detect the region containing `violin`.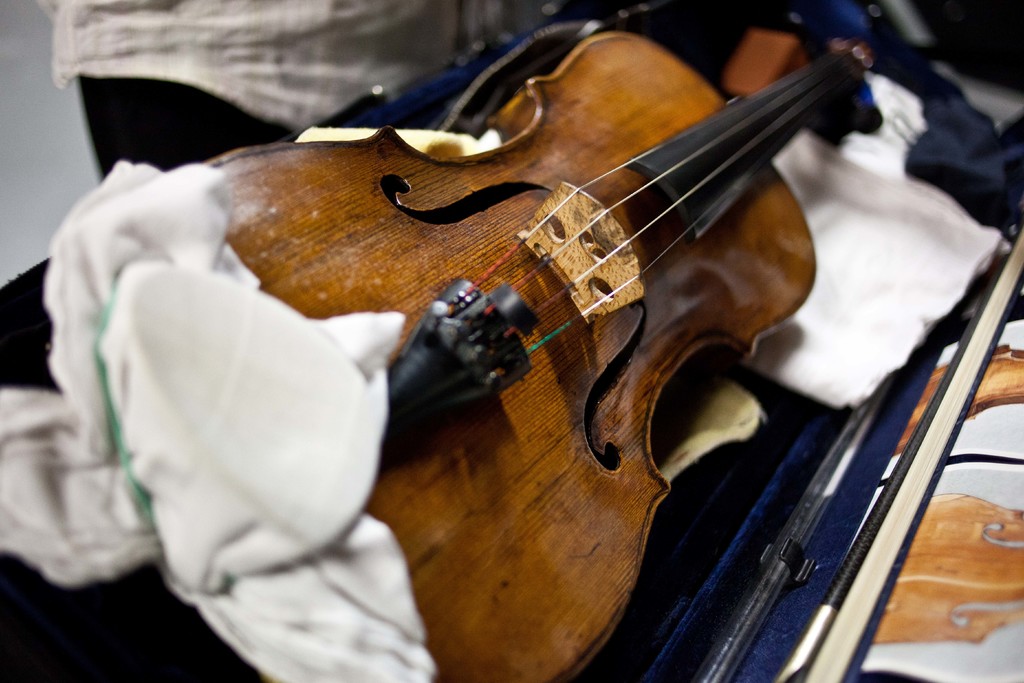
168, 0, 909, 638.
